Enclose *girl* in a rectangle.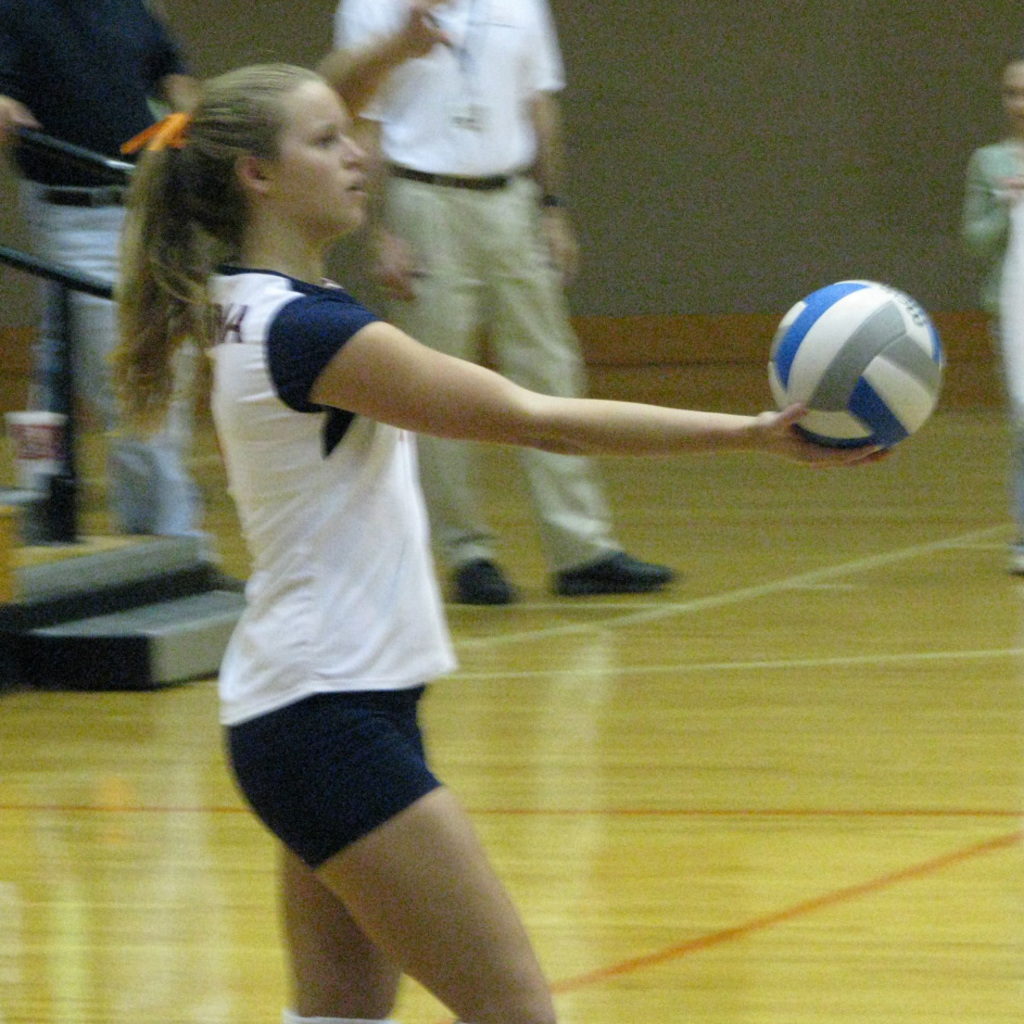
Rect(99, 51, 890, 1023).
